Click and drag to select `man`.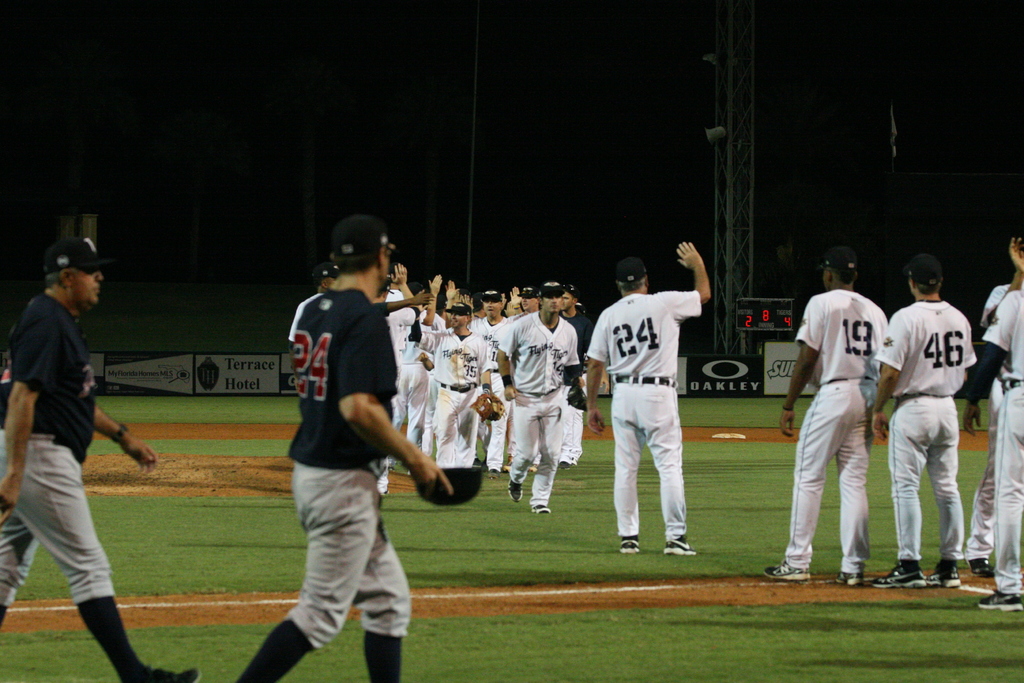
Selection: locate(861, 257, 982, 592).
